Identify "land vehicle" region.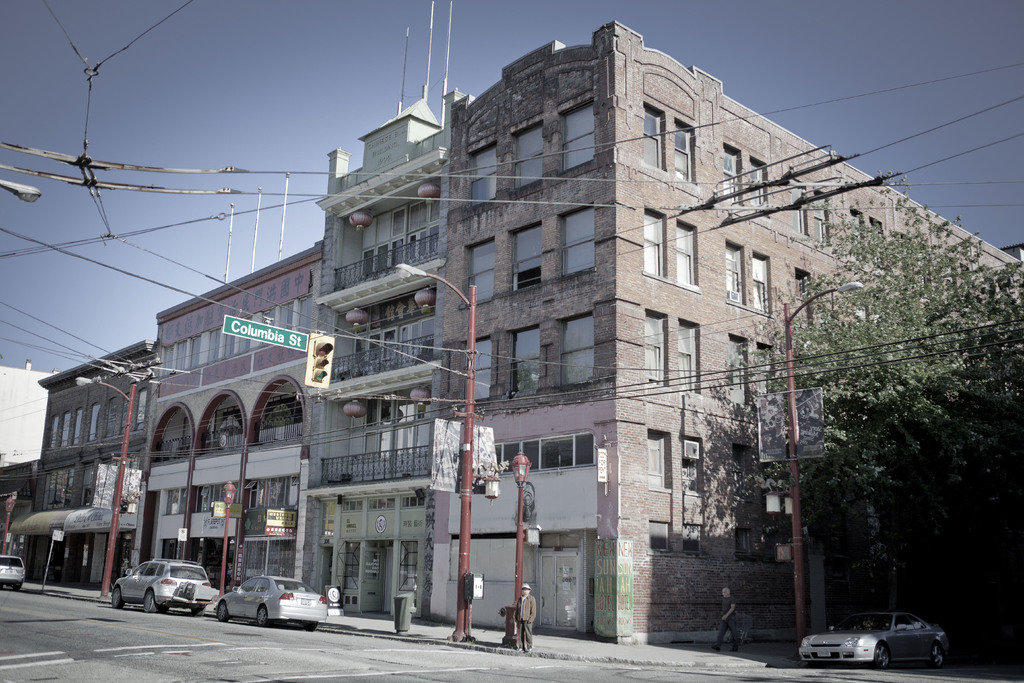
Region: [206,579,334,636].
